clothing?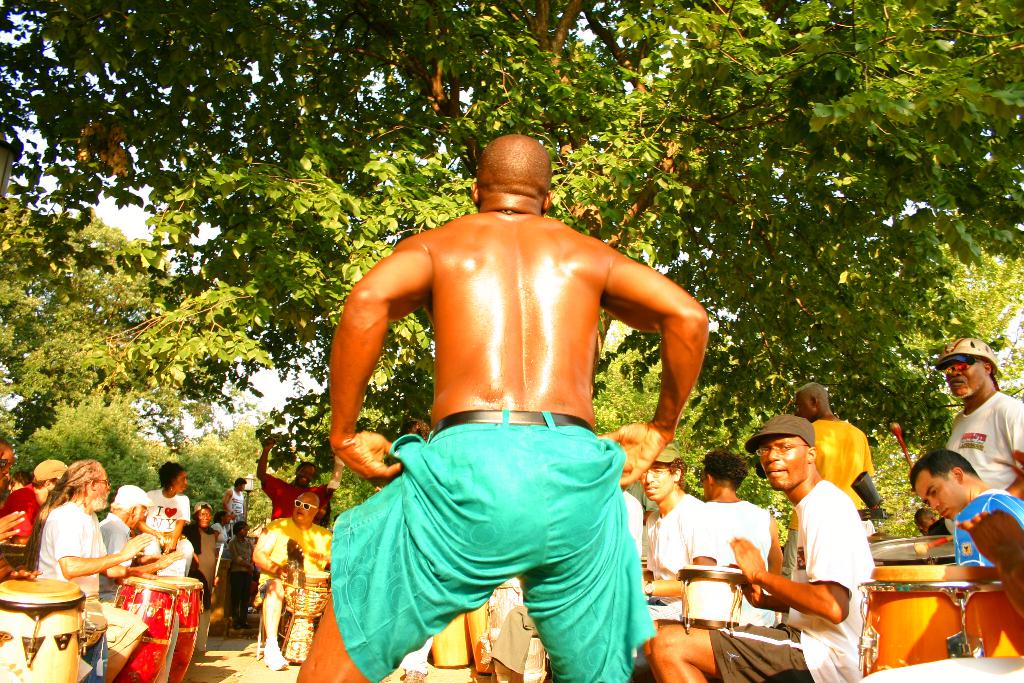
(left=944, top=390, right=1023, bottom=493)
